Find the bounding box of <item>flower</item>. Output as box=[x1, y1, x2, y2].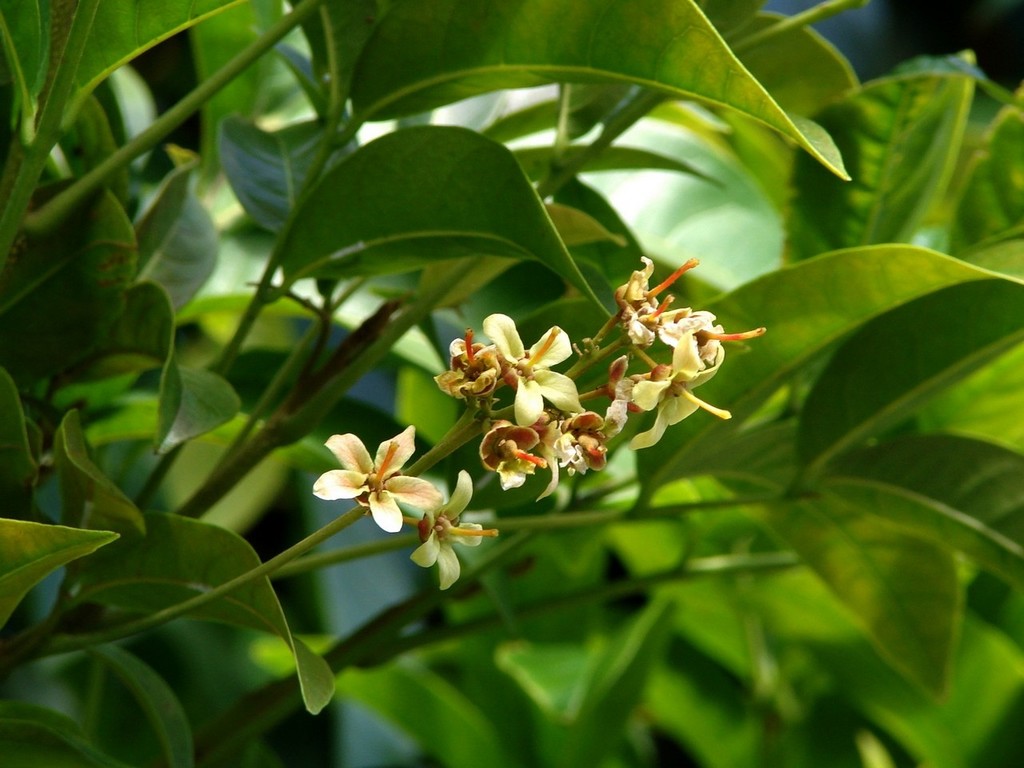
box=[653, 308, 765, 362].
